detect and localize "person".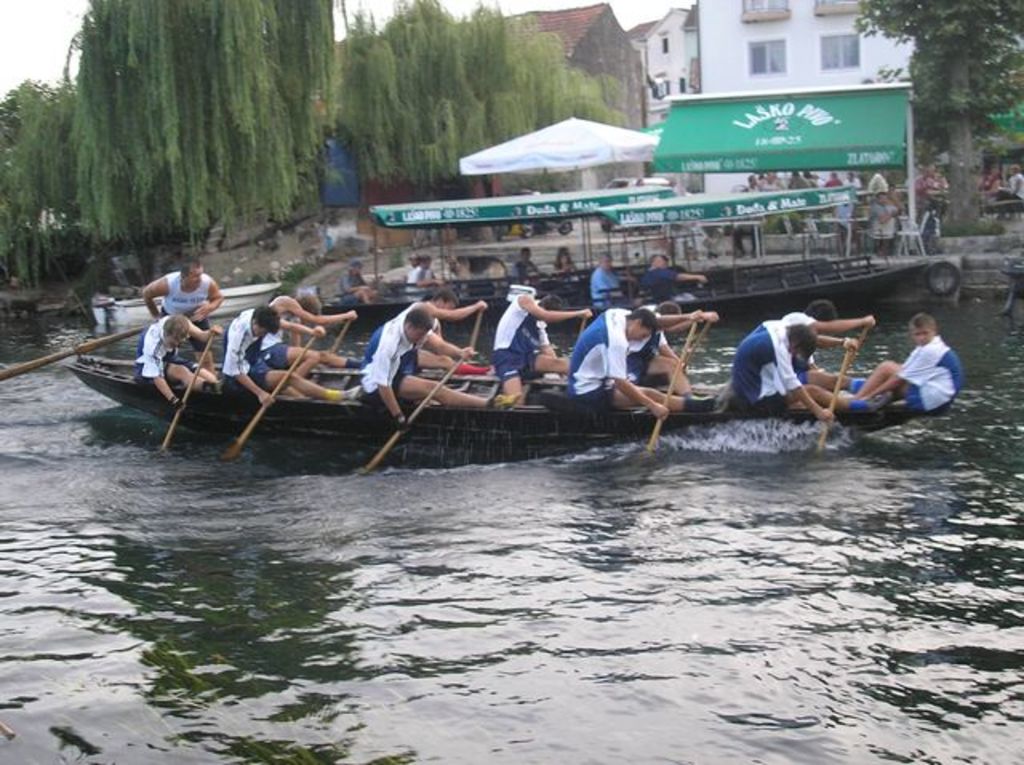
Localized at left=397, top=254, right=414, bottom=294.
